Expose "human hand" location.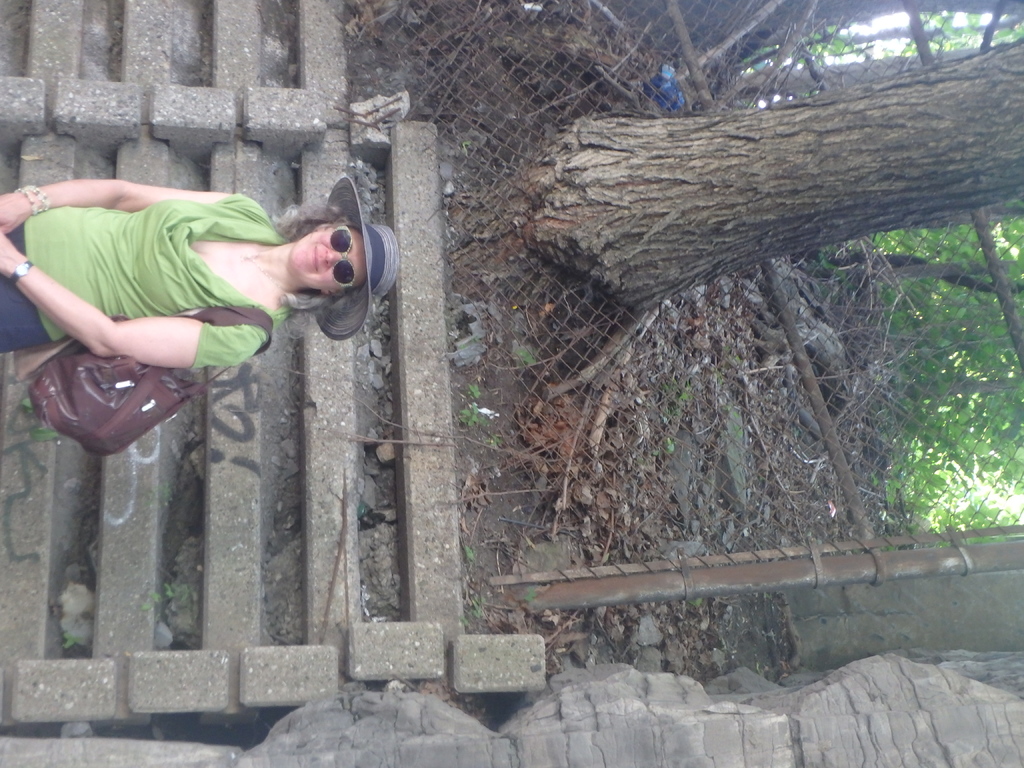
Exposed at 0,190,26,233.
